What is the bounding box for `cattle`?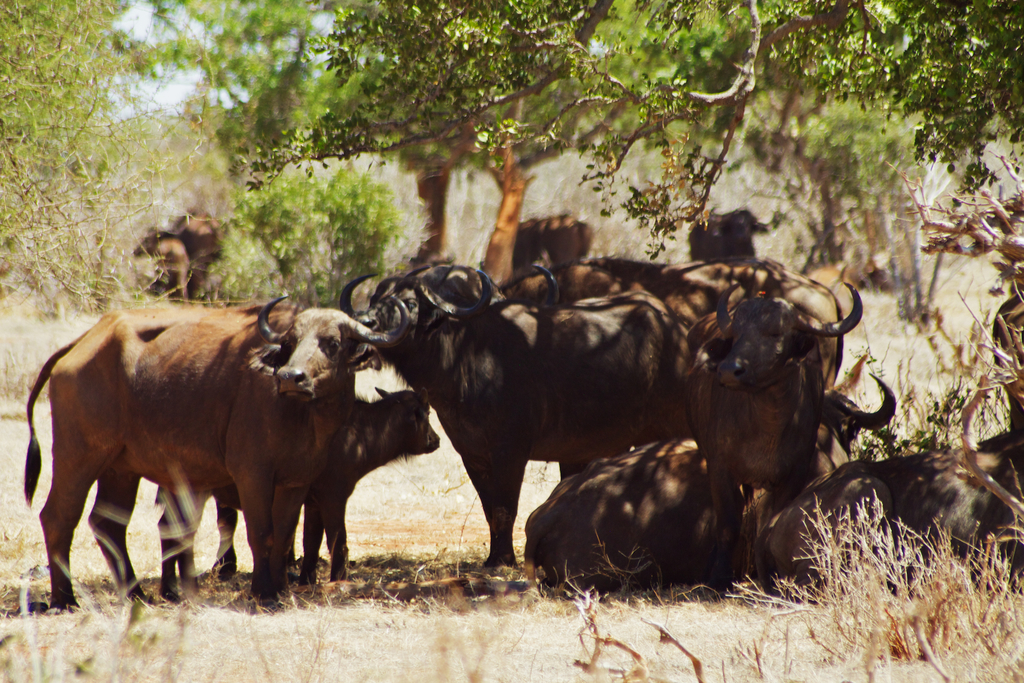
<bbox>754, 421, 1023, 604</bbox>.
